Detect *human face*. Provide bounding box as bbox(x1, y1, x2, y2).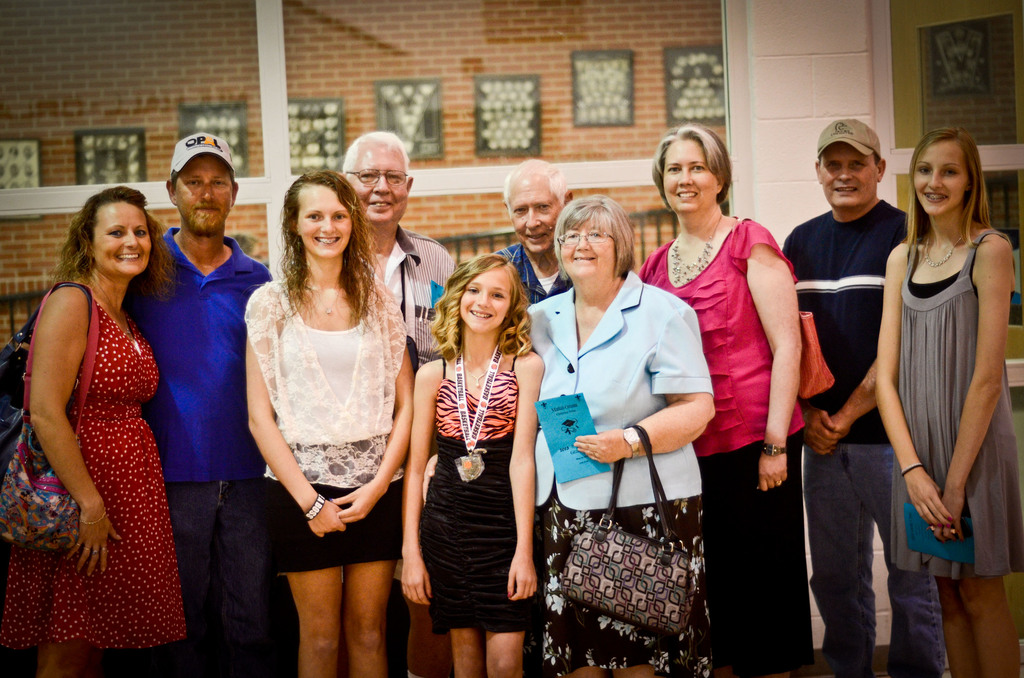
bbox(349, 143, 408, 223).
